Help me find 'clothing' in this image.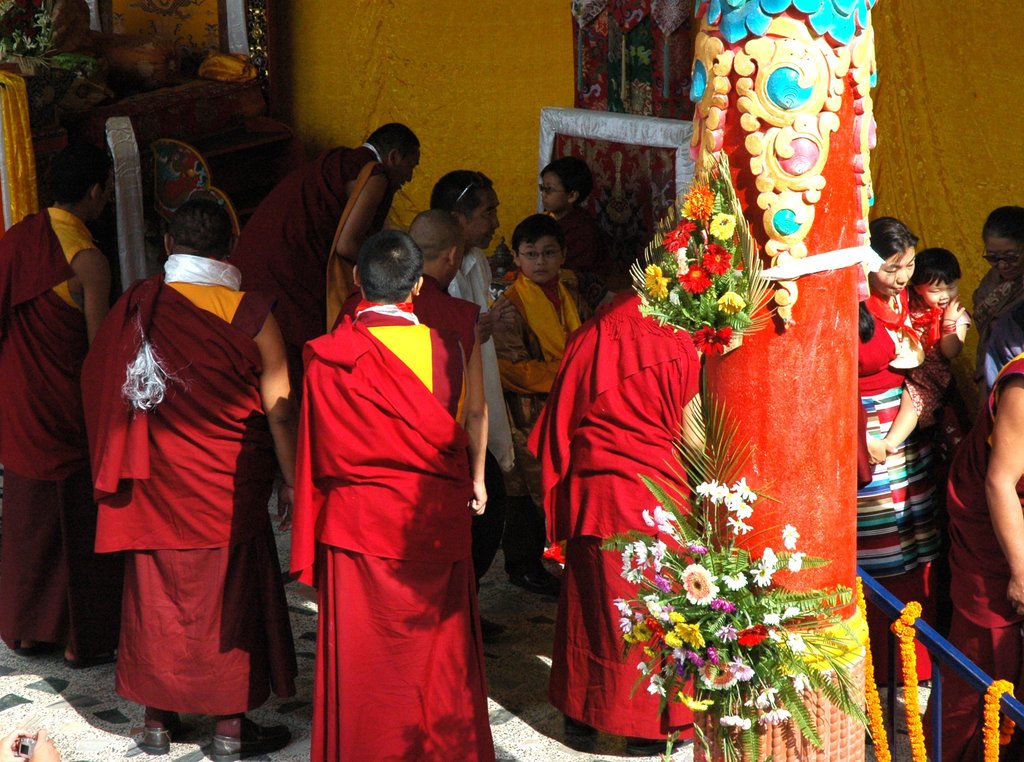
Found it: {"x1": 516, "y1": 276, "x2": 722, "y2": 747}.
